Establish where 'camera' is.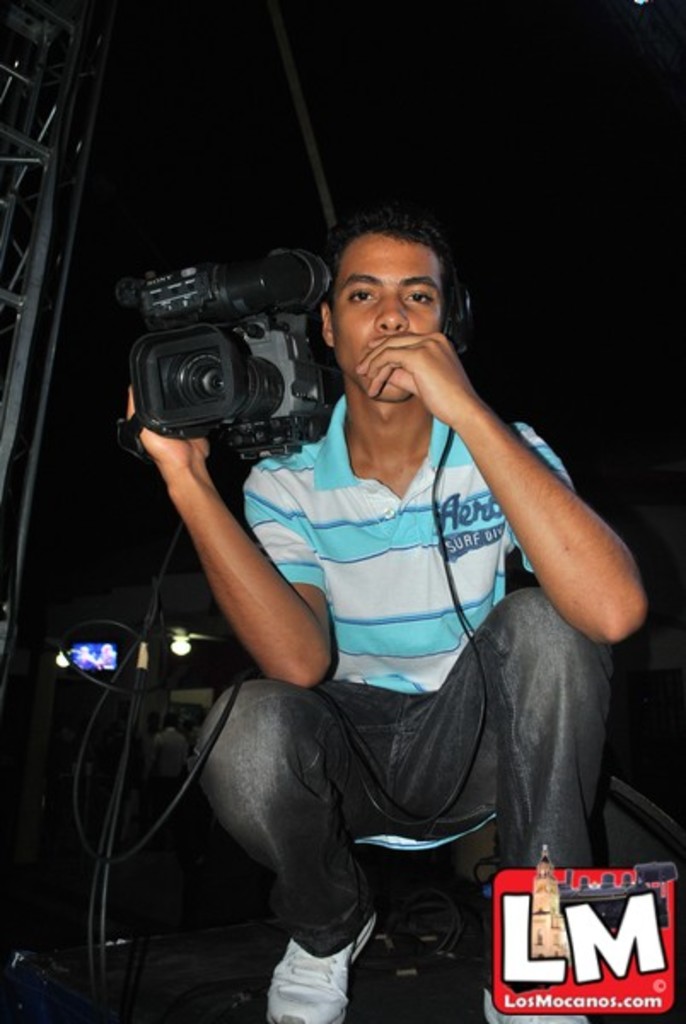
Established at 113 253 324 471.
